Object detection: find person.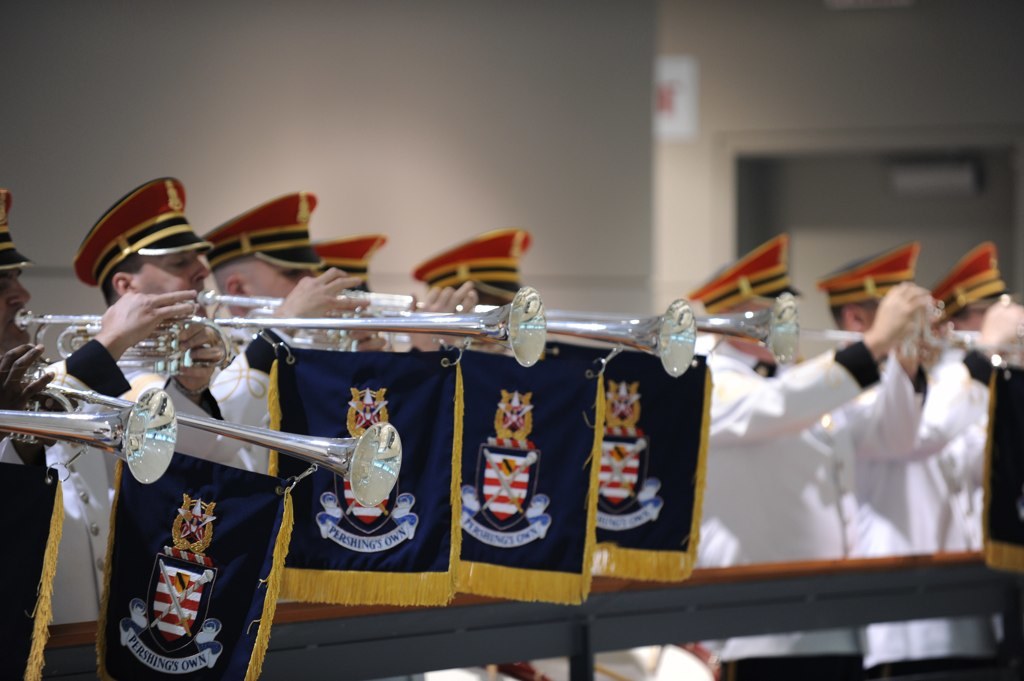
pyautogui.locateOnScreen(0, 186, 227, 680).
